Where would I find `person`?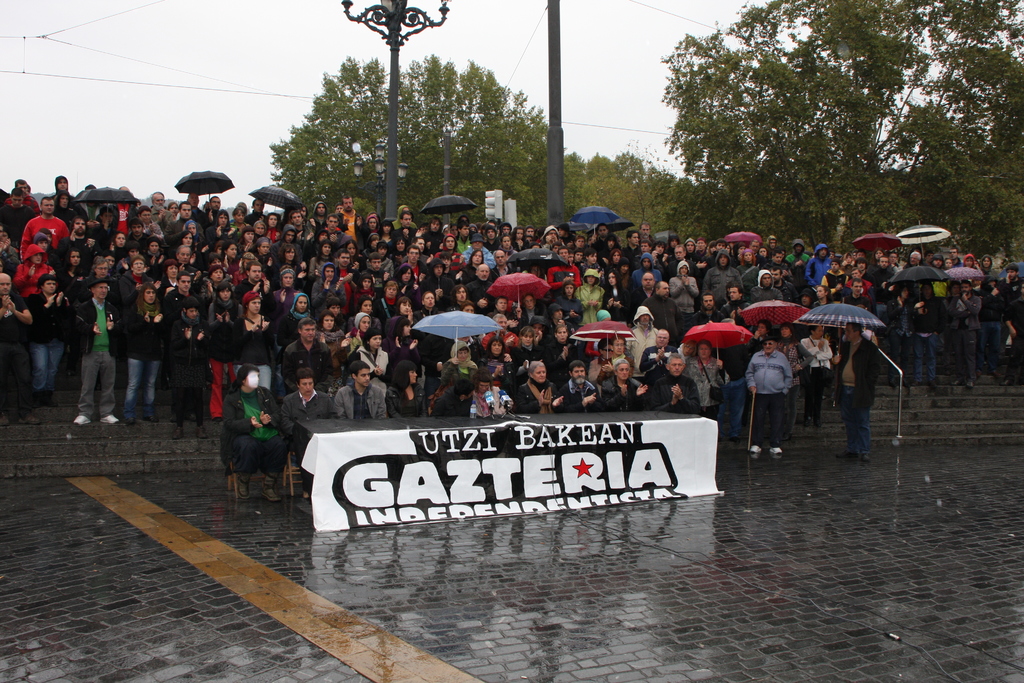
At x1=255, y1=237, x2=271, y2=268.
